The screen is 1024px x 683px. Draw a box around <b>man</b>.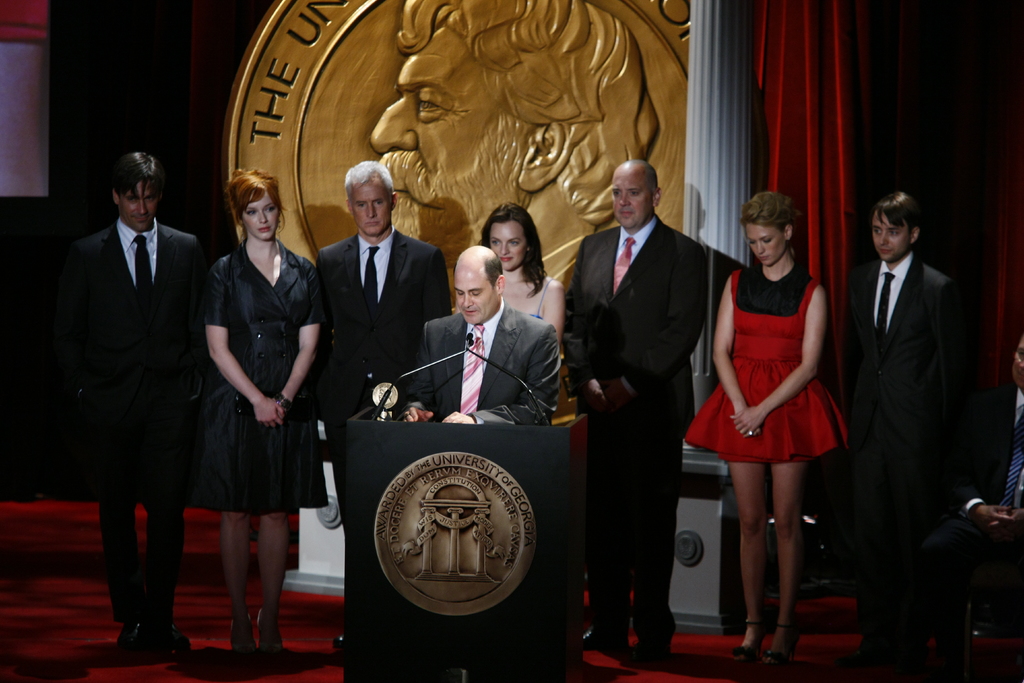
<box>840,191,951,659</box>.
